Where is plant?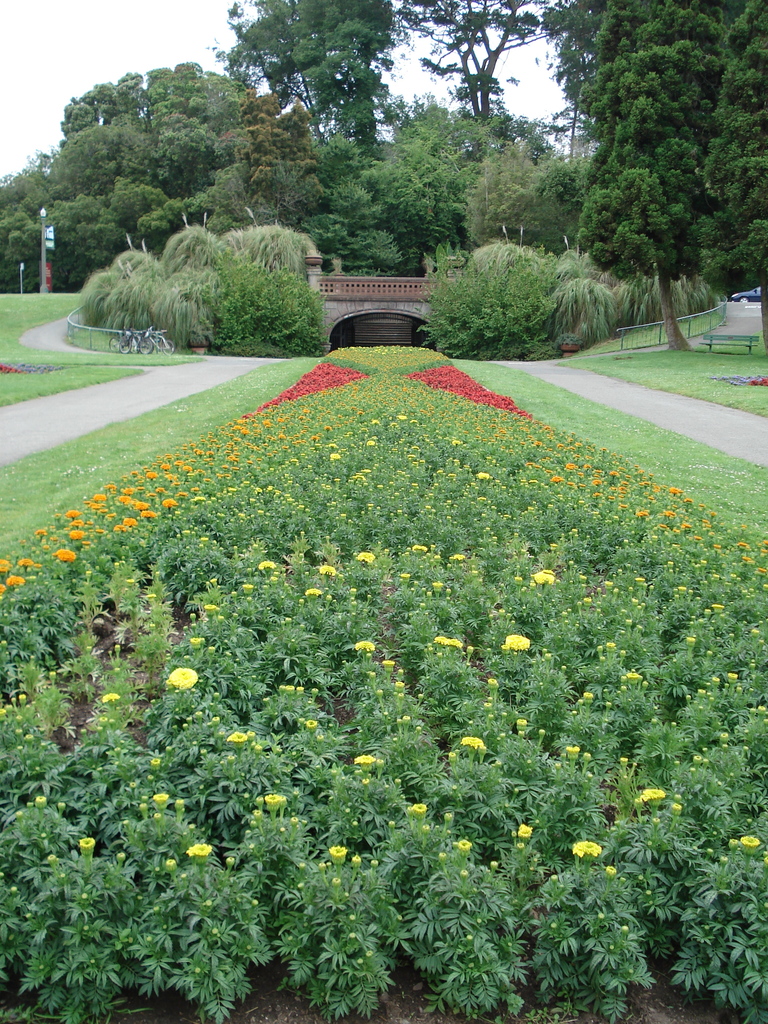
left=0, top=282, right=79, bottom=321.
